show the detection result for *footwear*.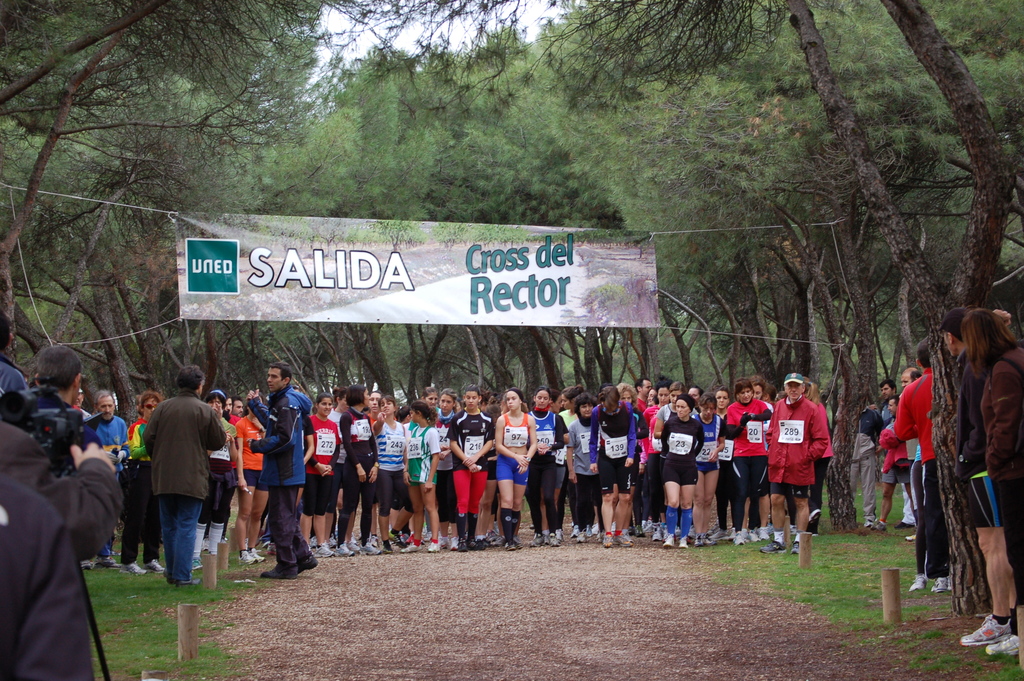
(303, 540, 320, 566).
